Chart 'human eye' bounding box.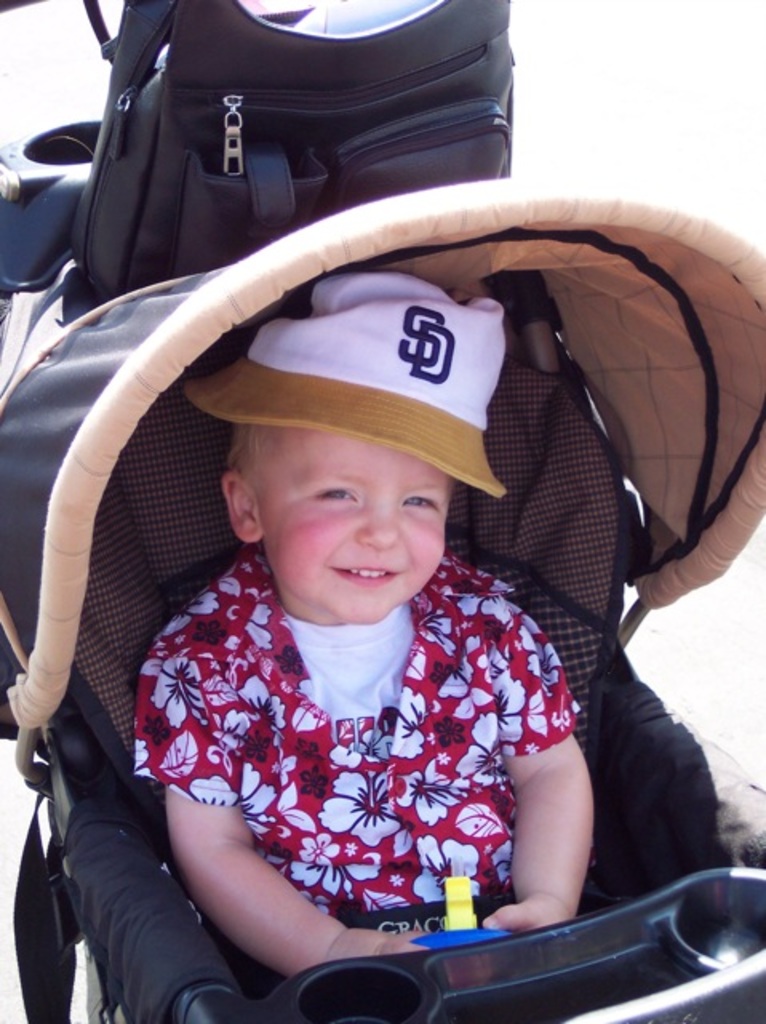
Charted: 310, 474, 365, 507.
